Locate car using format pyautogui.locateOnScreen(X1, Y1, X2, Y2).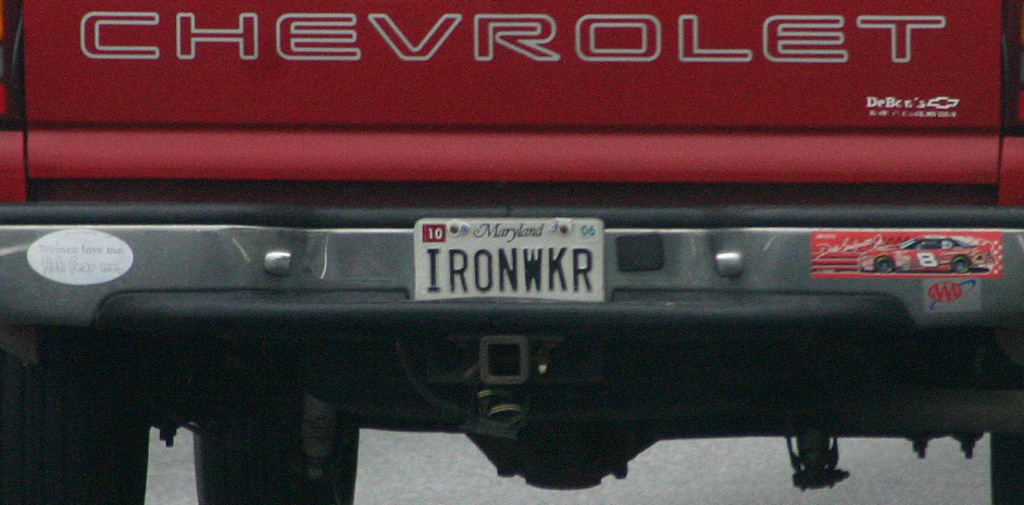
pyautogui.locateOnScreen(0, 0, 1023, 504).
